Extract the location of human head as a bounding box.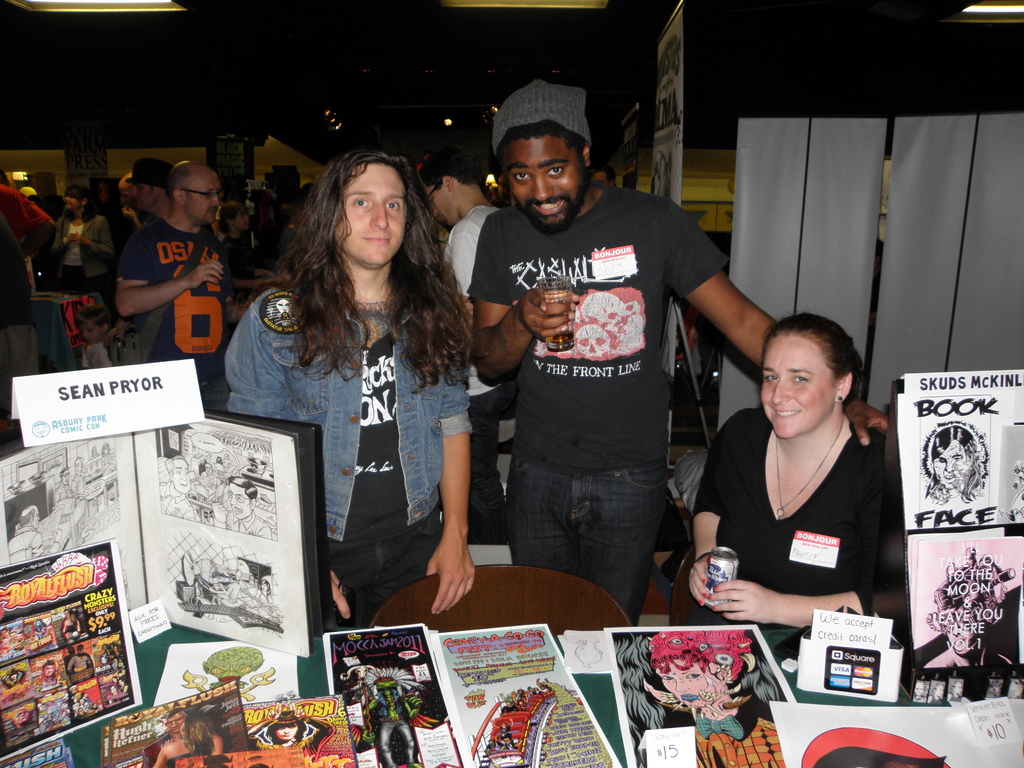
{"left": 10, "top": 666, "right": 17, "bottom": 683}.
